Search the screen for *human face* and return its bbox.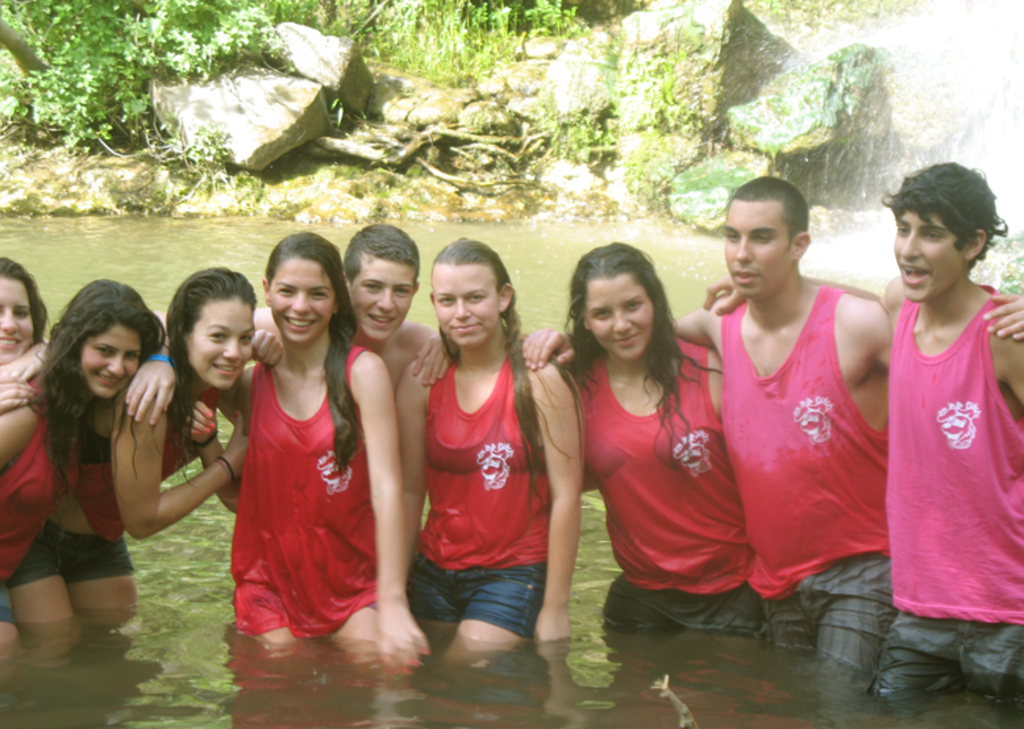
Found: bbox(724, 195, 790, 291).
